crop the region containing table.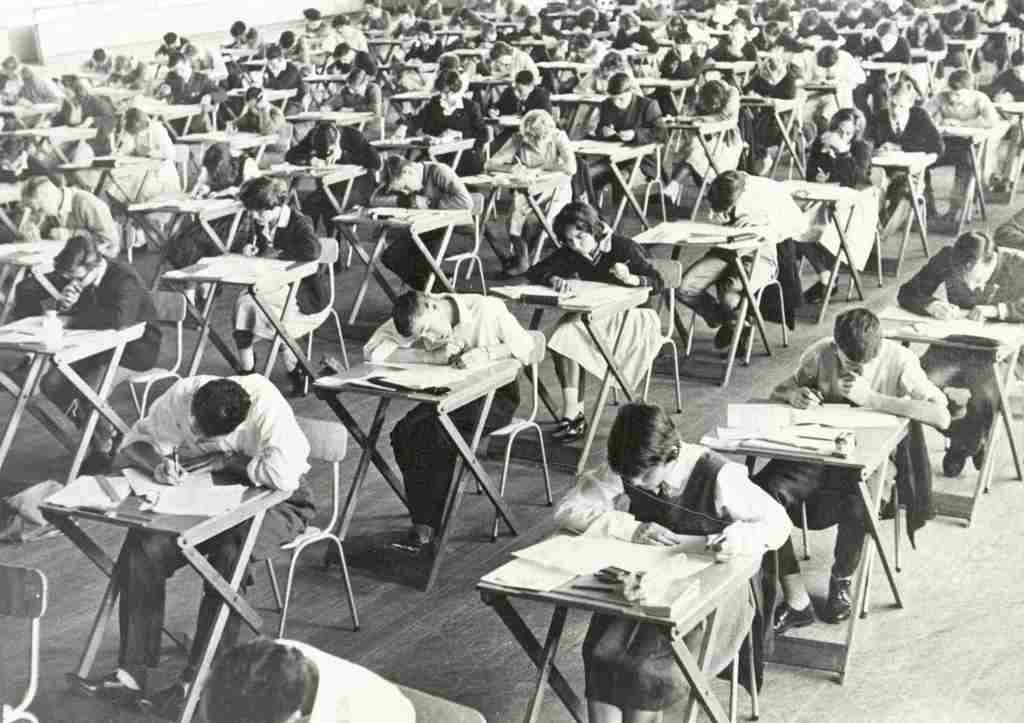
Crop region: {"x1": 704, "y1": 392, "x2": 913, "y2": 686}.
